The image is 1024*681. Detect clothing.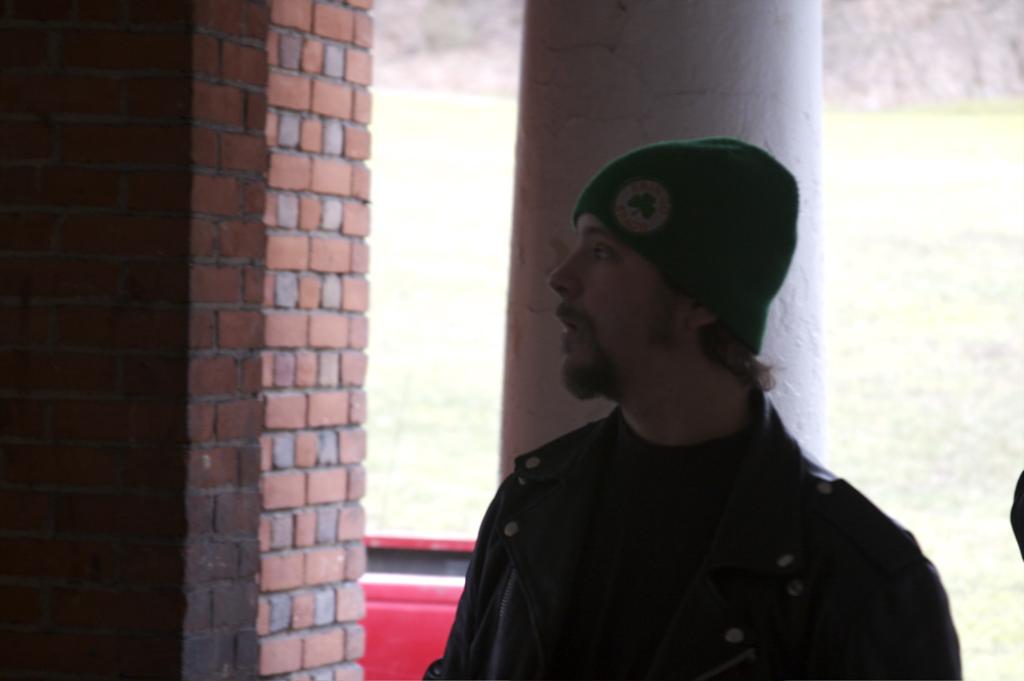
Detection: [x1=407, y1=323, x2=950, y2=680].
